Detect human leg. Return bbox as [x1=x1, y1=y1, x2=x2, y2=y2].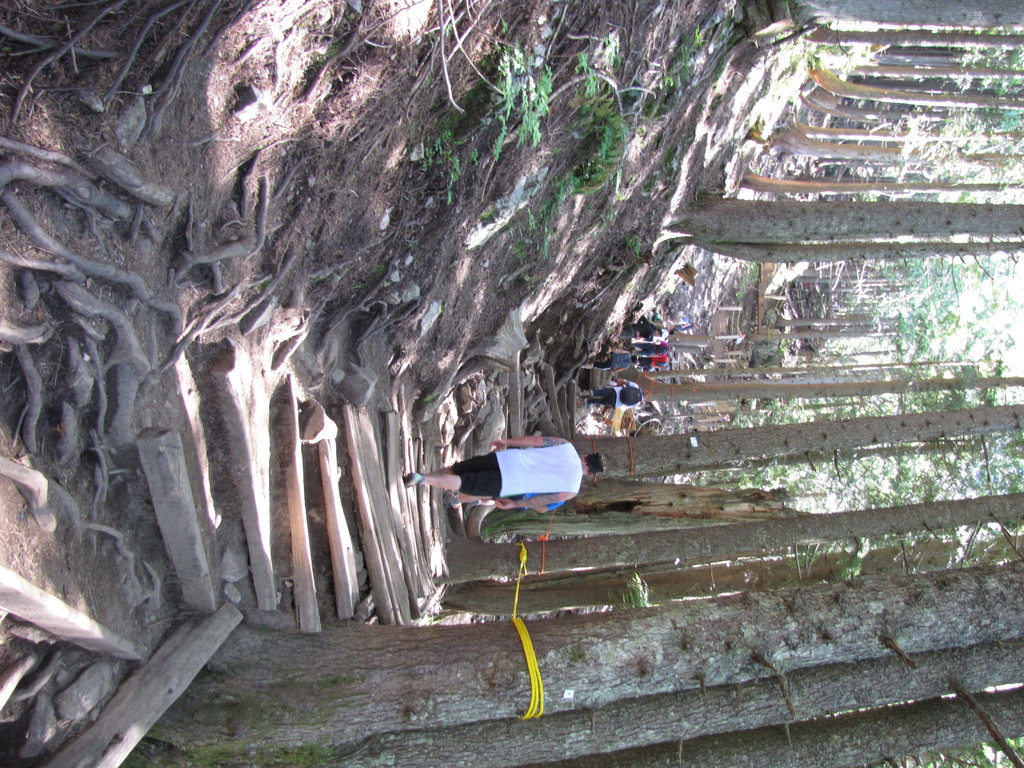
[x1=424, y1=452, x2=495, y2=474].
